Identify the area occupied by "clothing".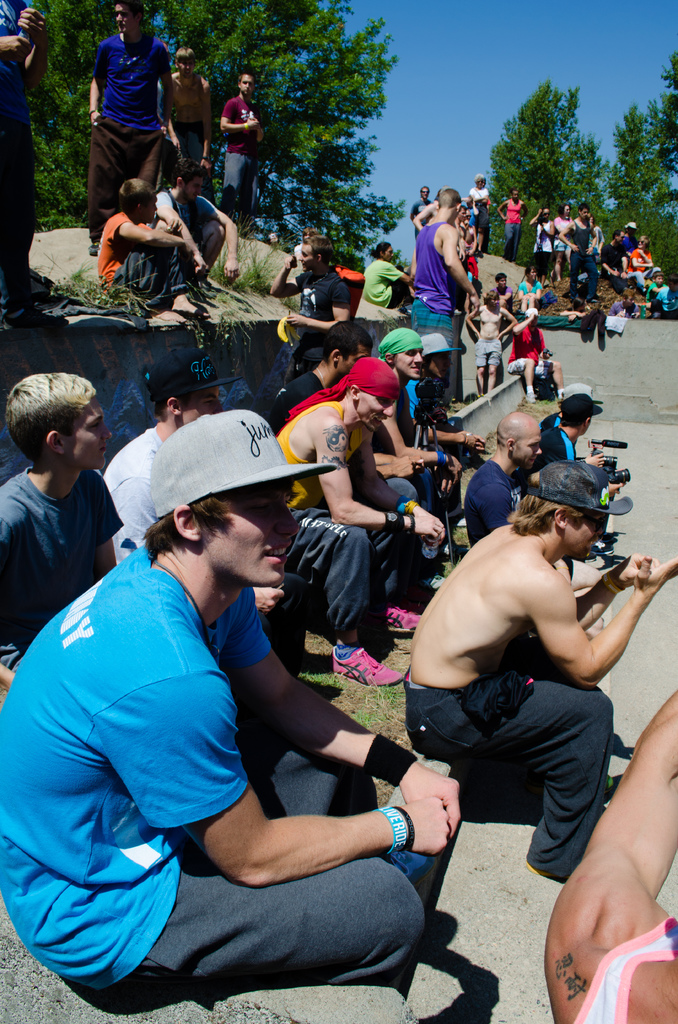
Area: x1=0, y1=0, x2=31, y2=290.
